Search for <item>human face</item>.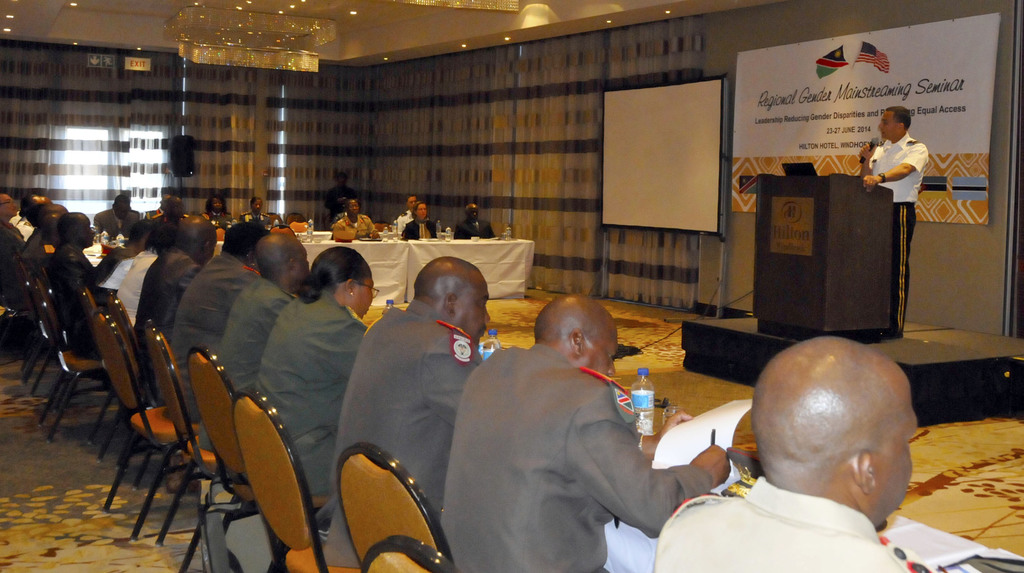
Found at x1=882 y1=113 x2=895 y2=140.
